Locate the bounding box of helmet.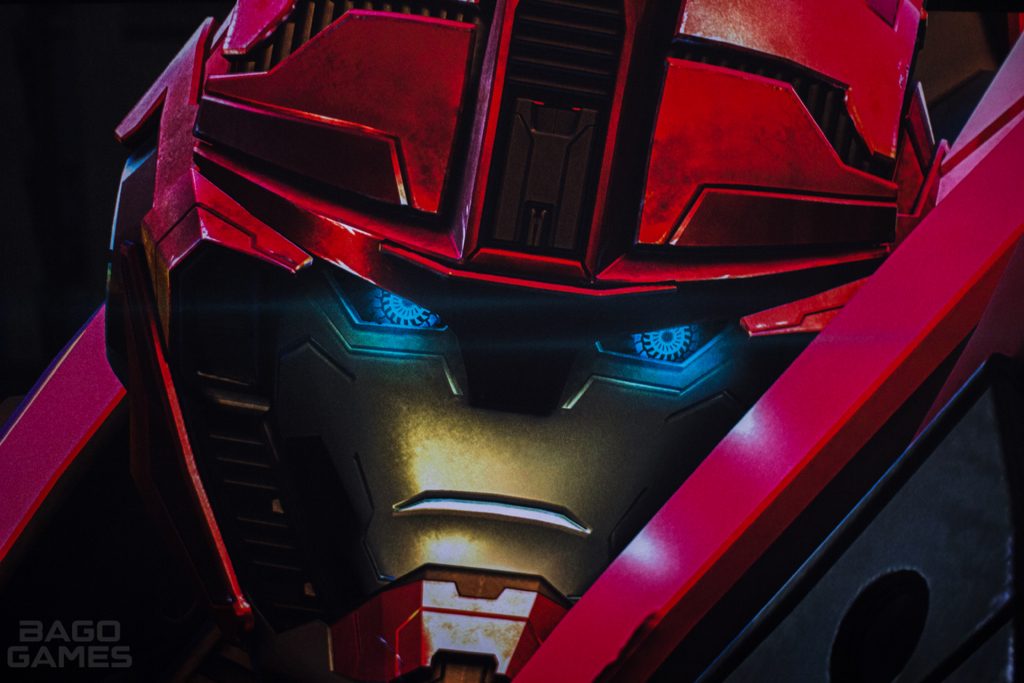
Bounding box: (x1=0, y1=0, x2=1023, y2=682).
